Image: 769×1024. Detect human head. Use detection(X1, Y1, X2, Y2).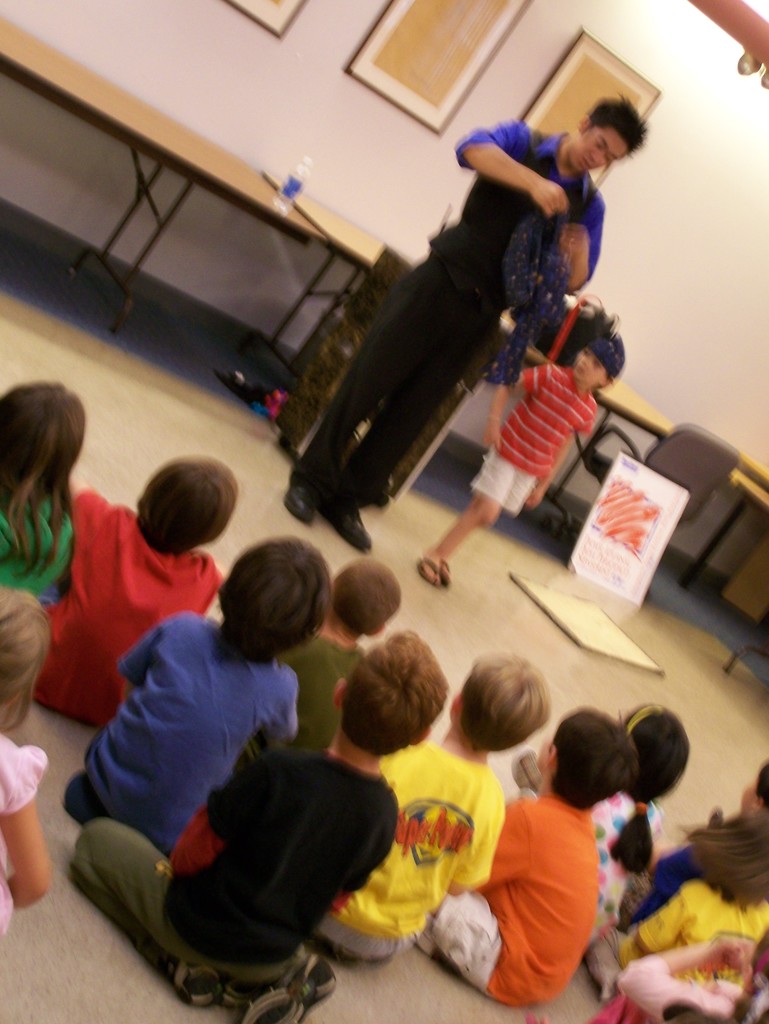
detection(450, 655, 548, 755).
